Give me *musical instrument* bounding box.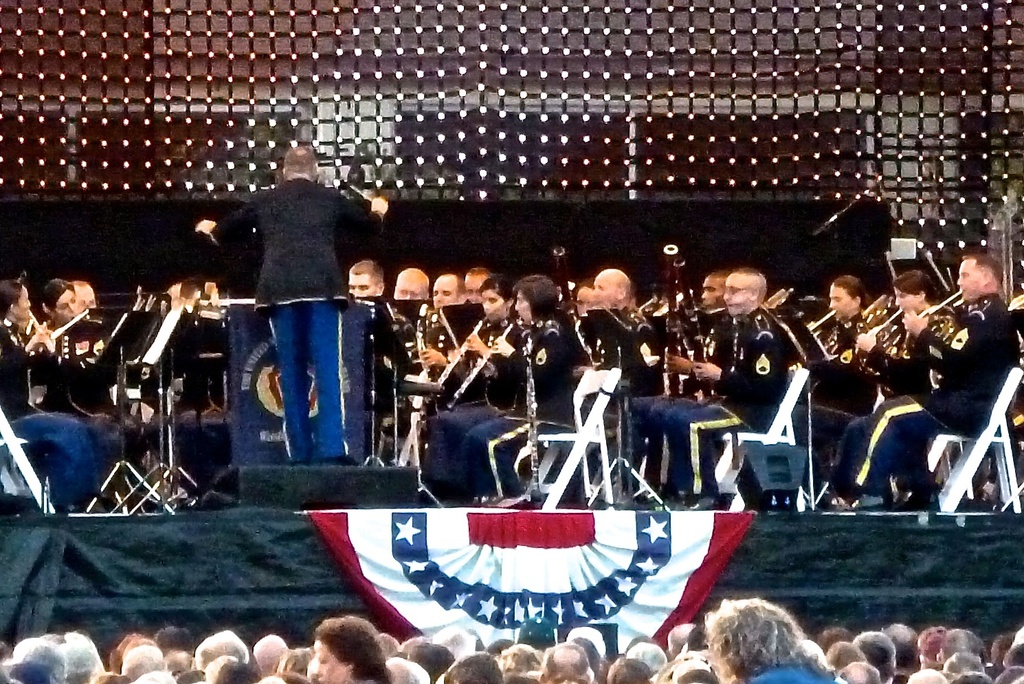
802, 309, 834, 355.
